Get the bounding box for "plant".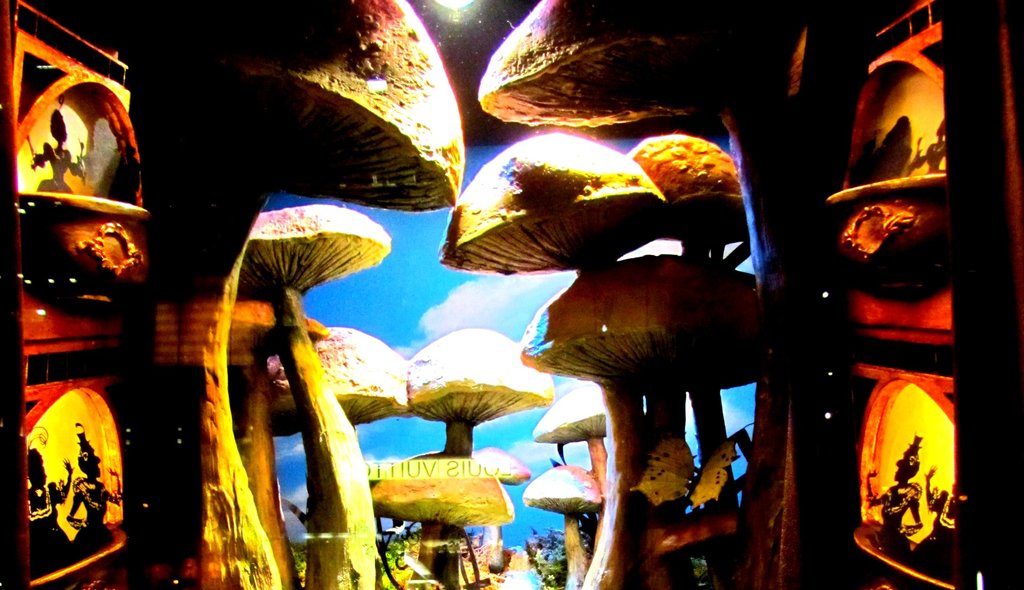
<box>290,516,488,589</box>.
